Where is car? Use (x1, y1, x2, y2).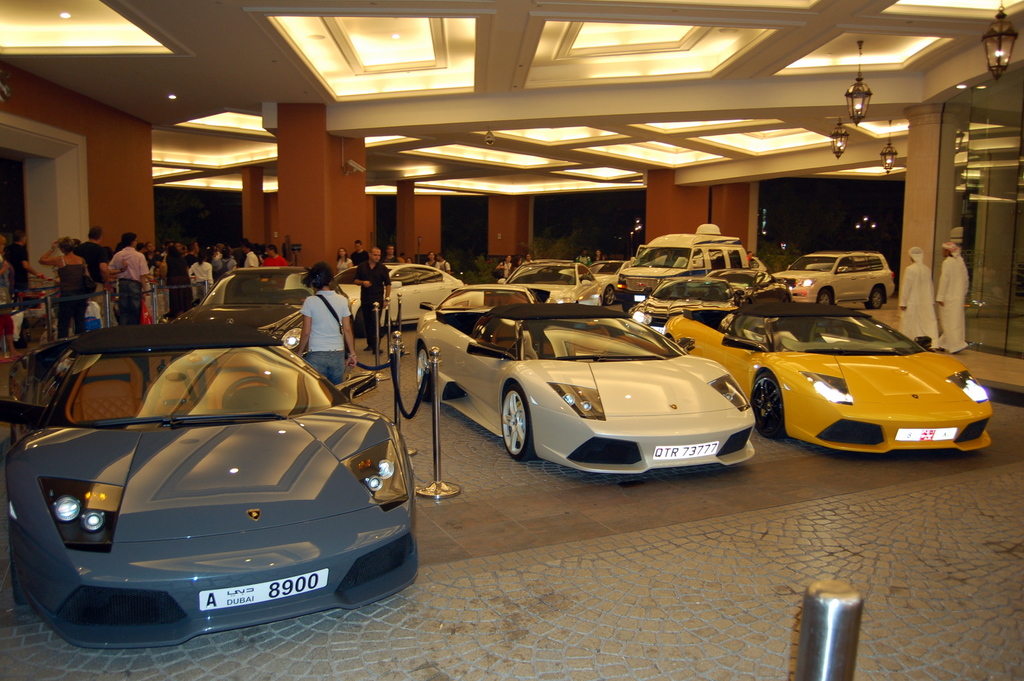
(466, 304, 763, 493).
